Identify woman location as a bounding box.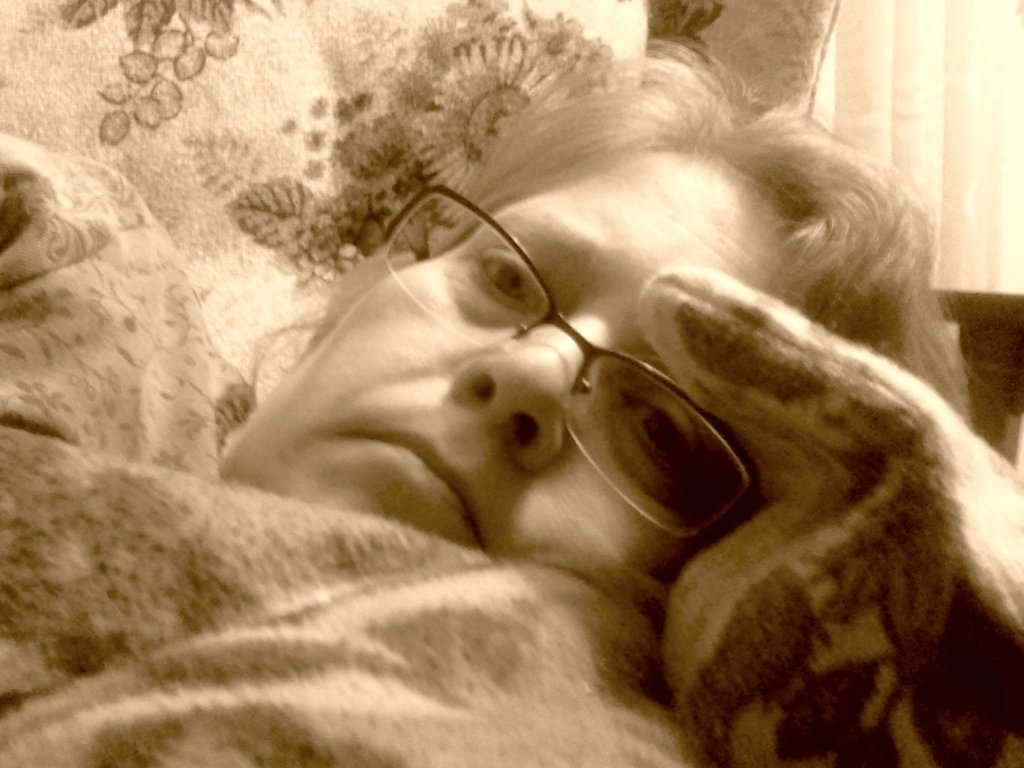
<box>166,35,987,741</box>.
